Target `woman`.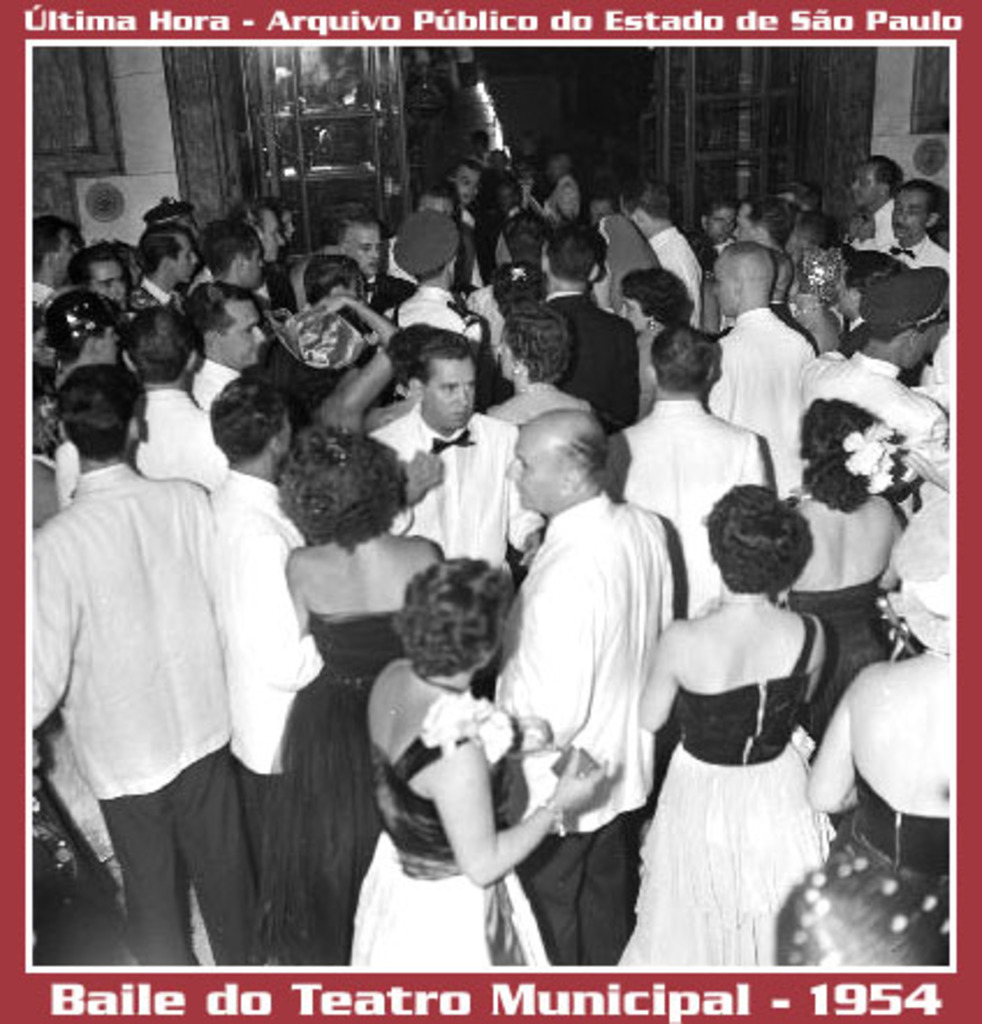
Target region: x1=479 y1=308 x2=604 y2=412.
